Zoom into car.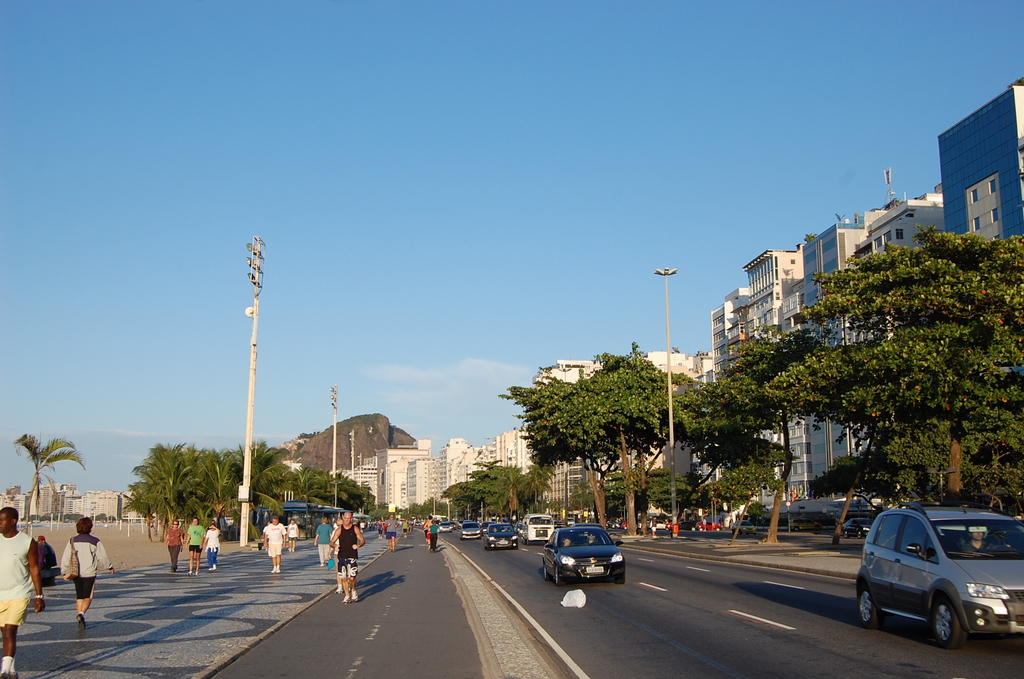
Zoom target: [x1=850, y1=504, x2=1023, y2=641].
